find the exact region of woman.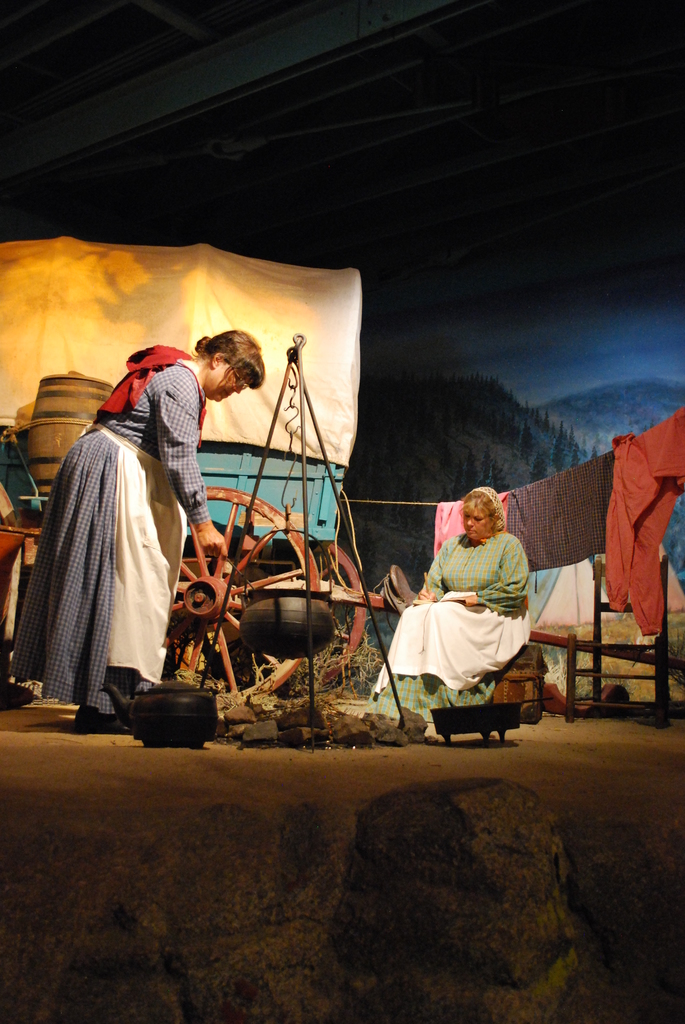
Exact region: <region>6, 328, 267, 737</region>.
